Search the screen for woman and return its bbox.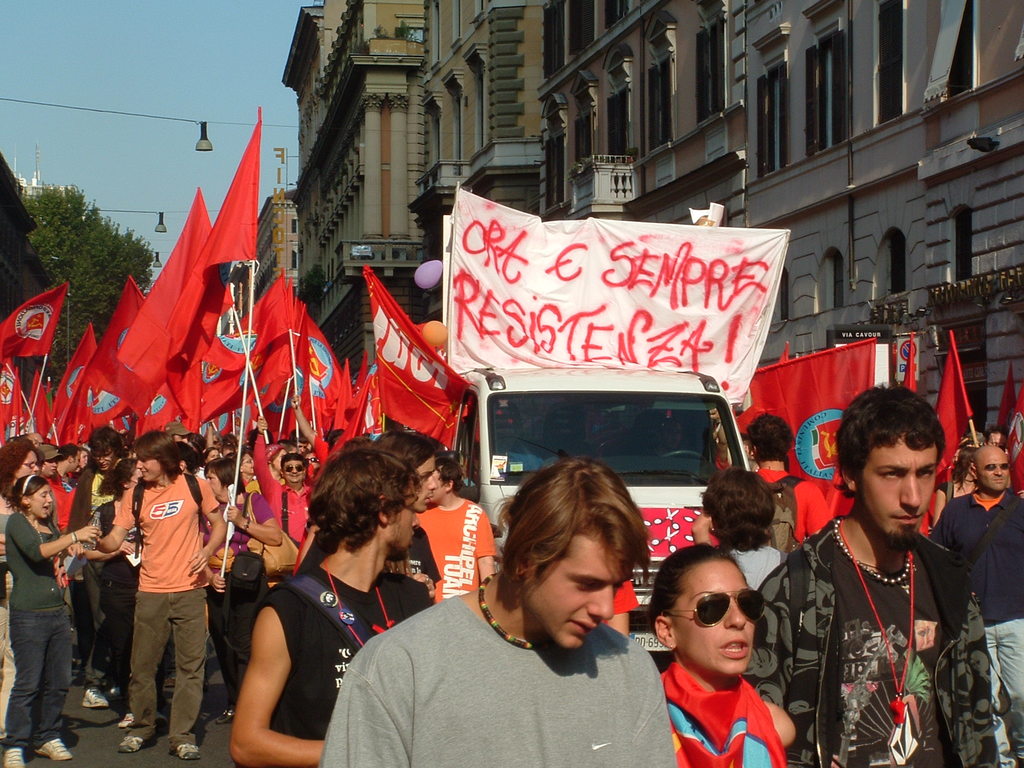
Found: 2/474/96/767.
